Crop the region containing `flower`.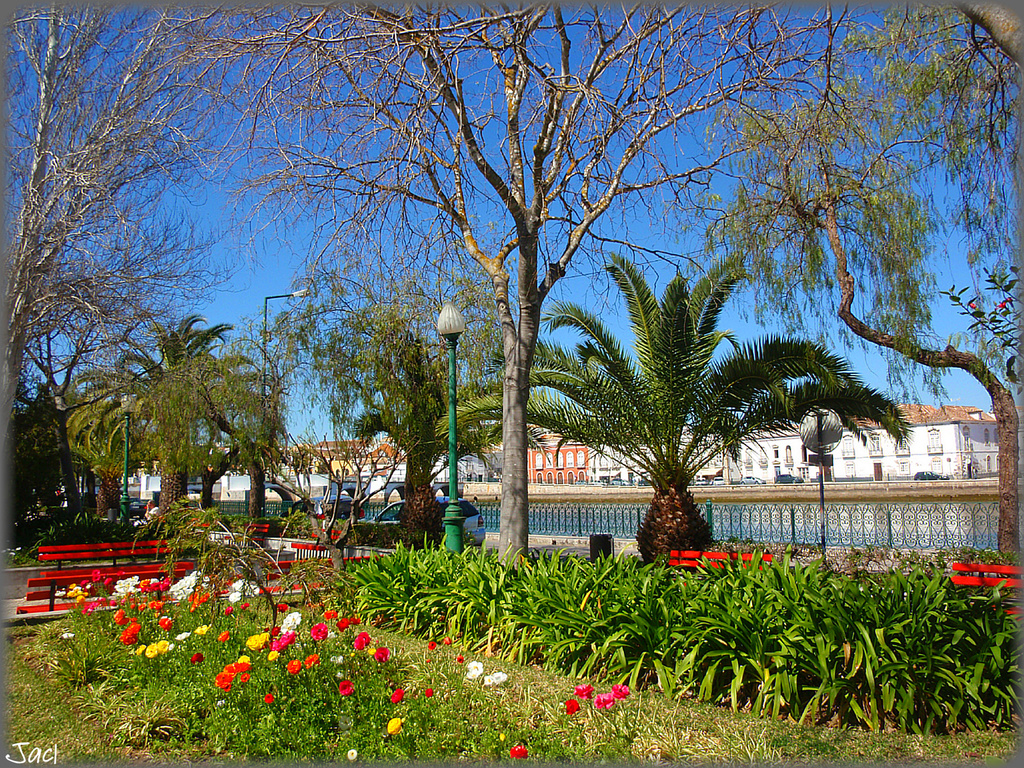
Crop region: x1=579, y1=681, x2=591, y2=696.
